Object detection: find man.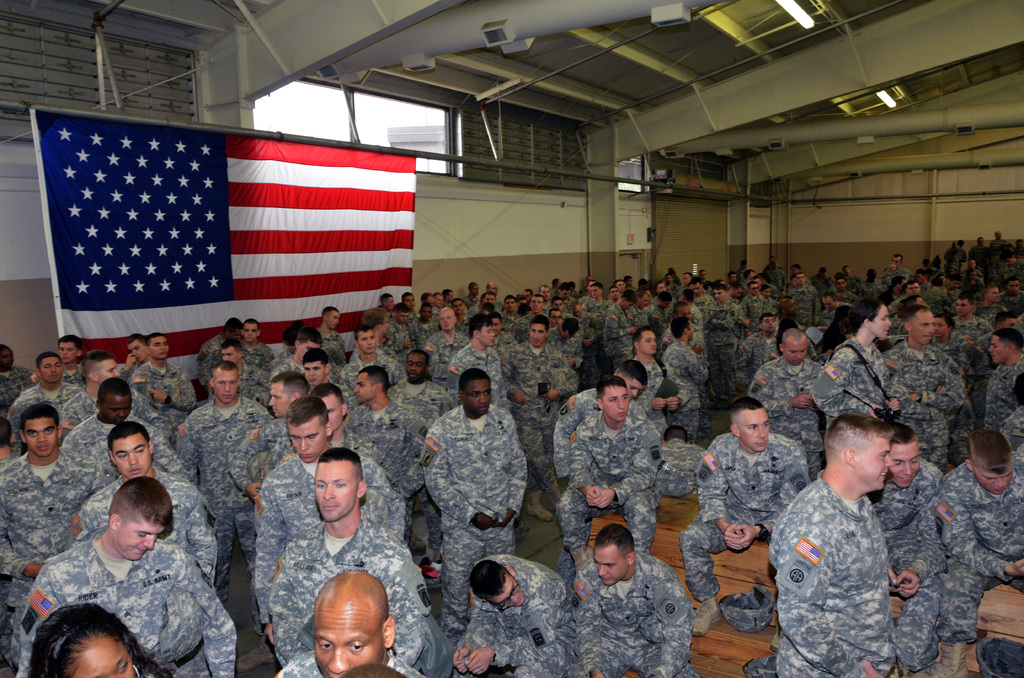
{"left": 7, "top": 353, "right": 81, "bottom": 453}.
